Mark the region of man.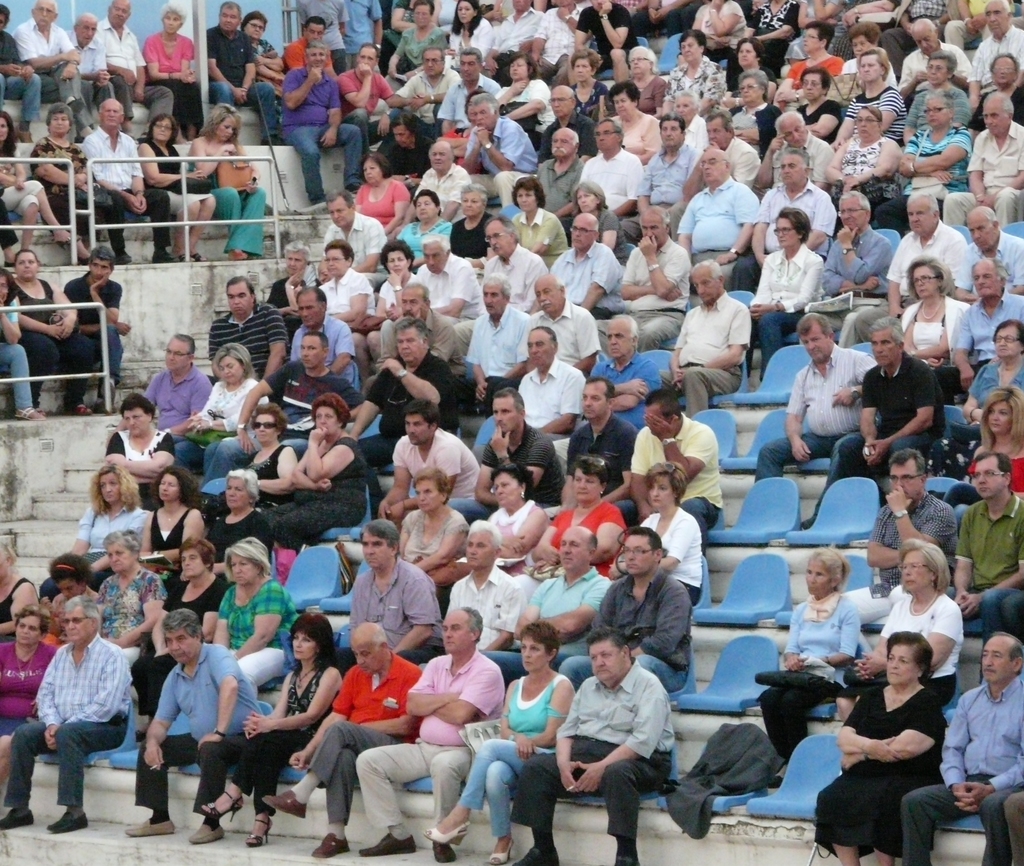
Region: Rect(557, 380, 632, 506).
